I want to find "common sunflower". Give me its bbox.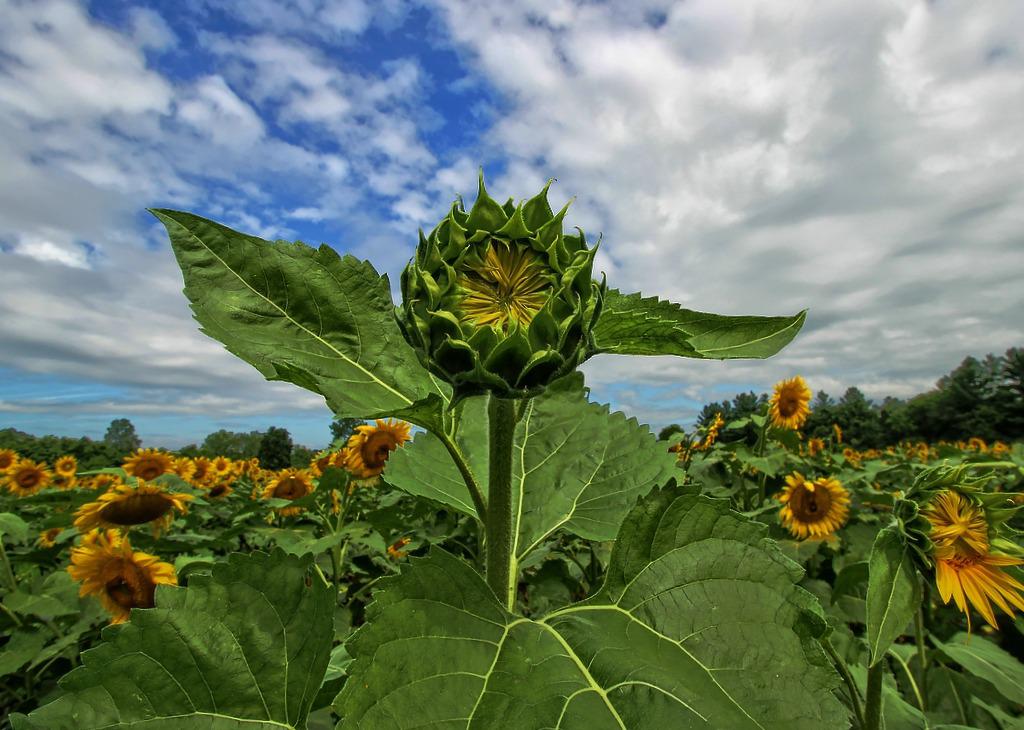
bbox=[78, 481, 180, 551].
